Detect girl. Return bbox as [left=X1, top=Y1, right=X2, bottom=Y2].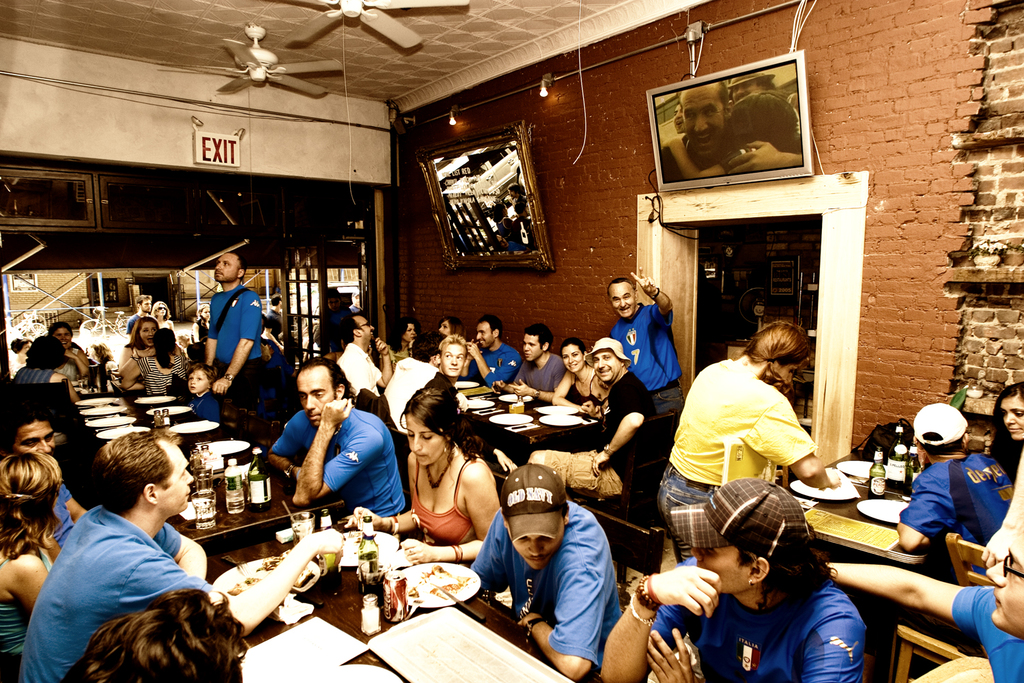
[left=350, top=387, right=504, bottom=560].
